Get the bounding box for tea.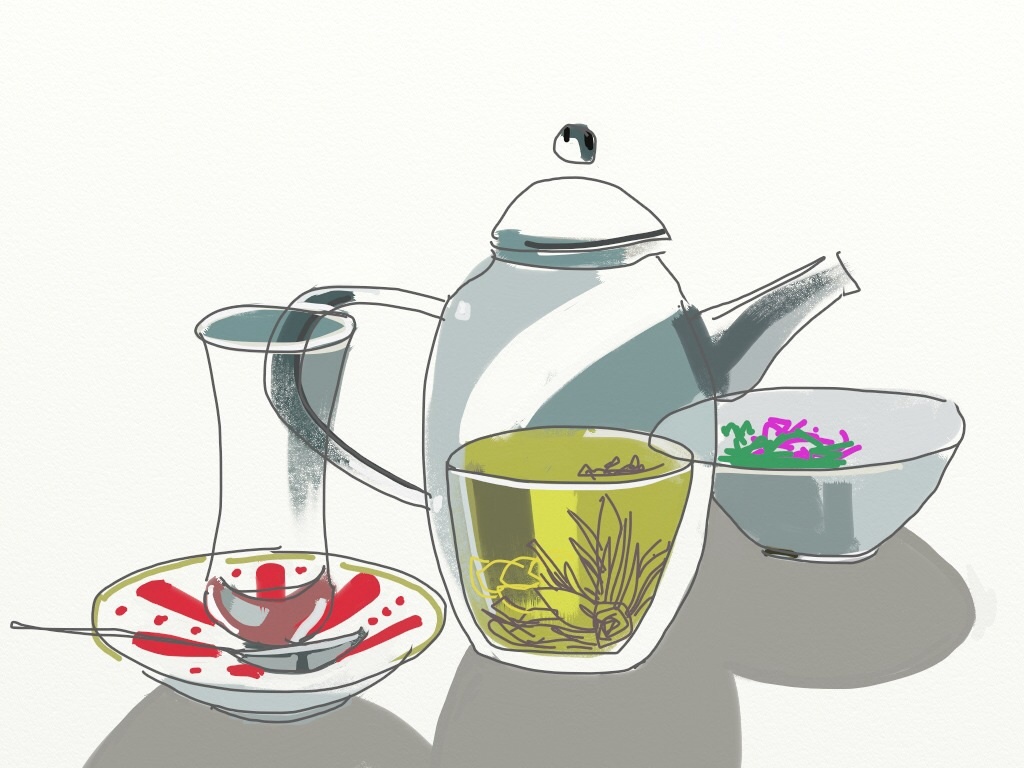
x1=445 y1=424 x2=692 y2=652.
